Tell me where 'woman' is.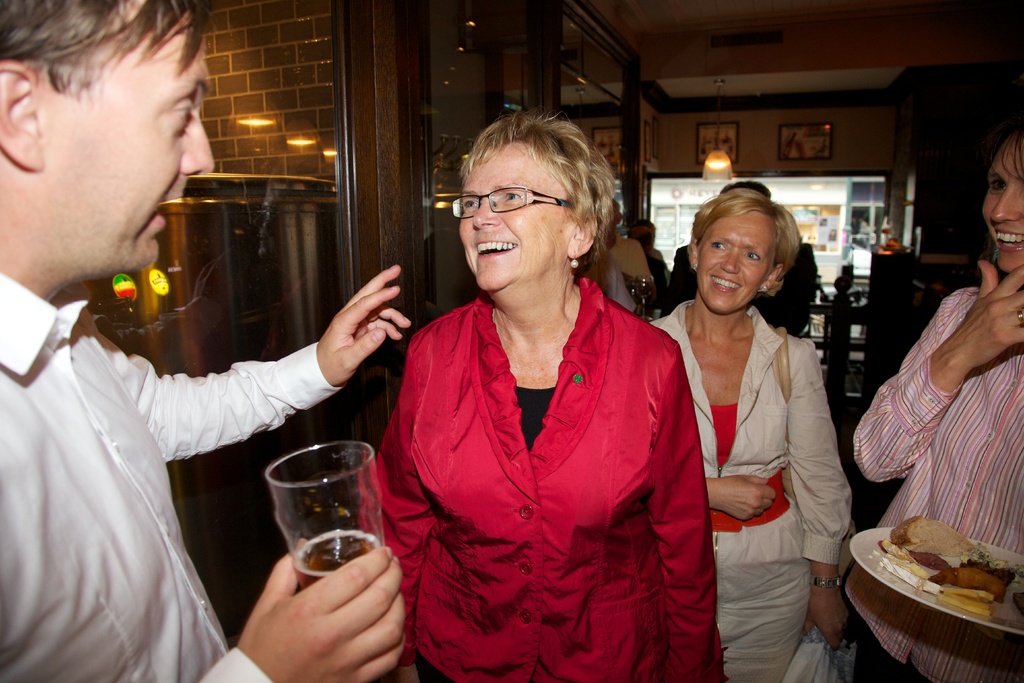
'woman' is at bbox=(650, 185, 851, 682).
